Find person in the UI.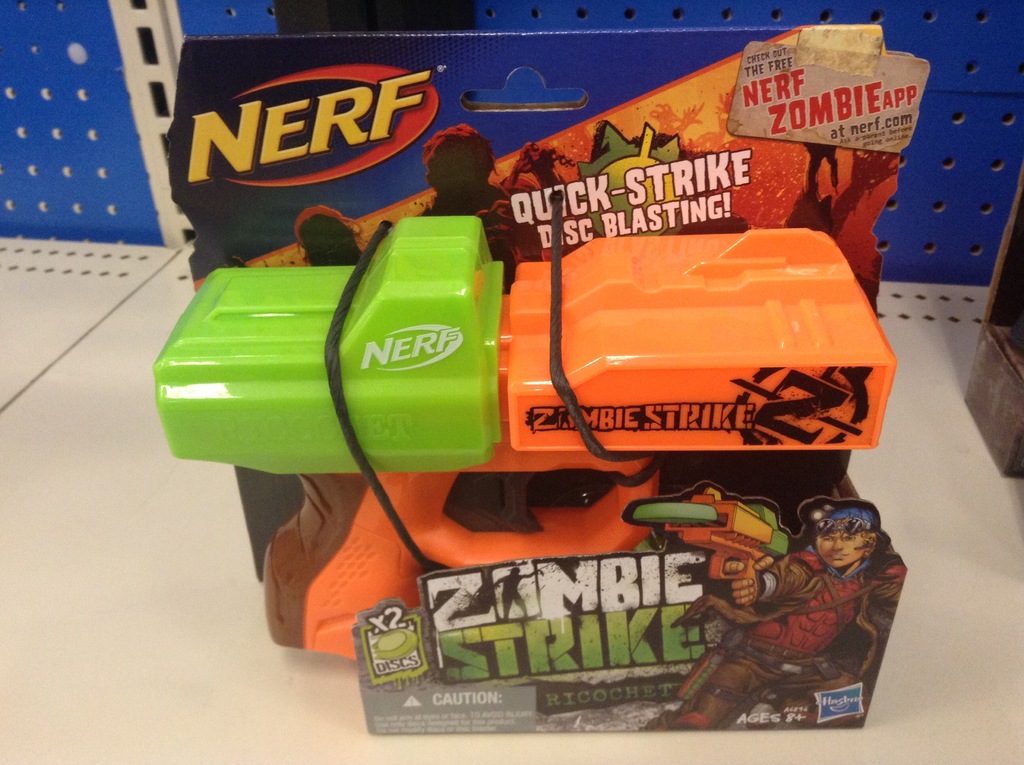
UI element at bbox=[493, 567, 538, 624].
